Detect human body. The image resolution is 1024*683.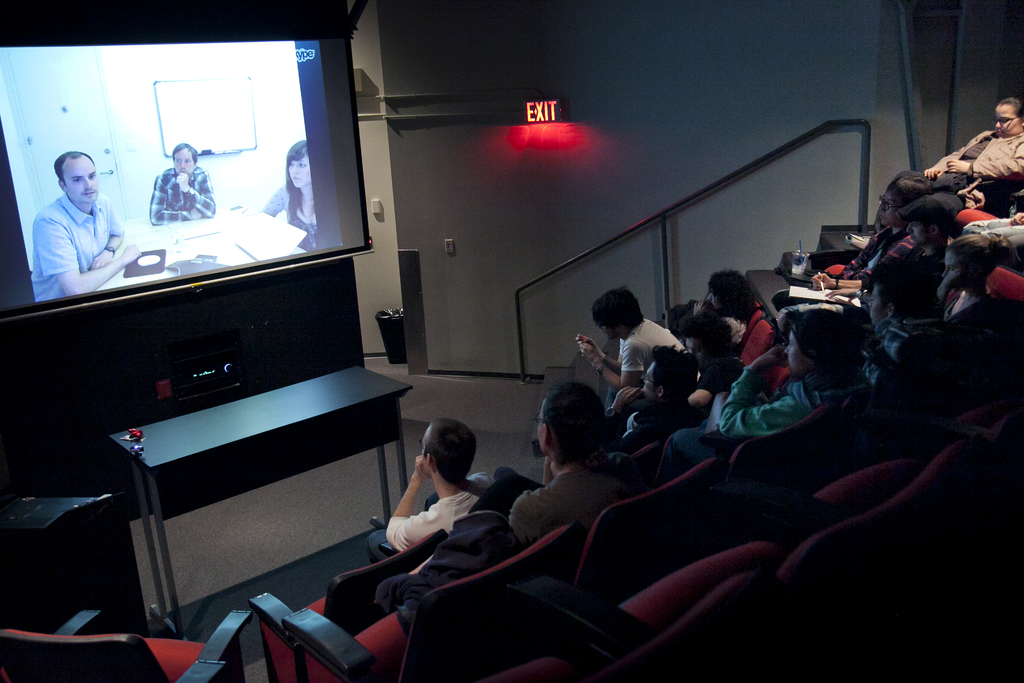
147 169 216 227.
